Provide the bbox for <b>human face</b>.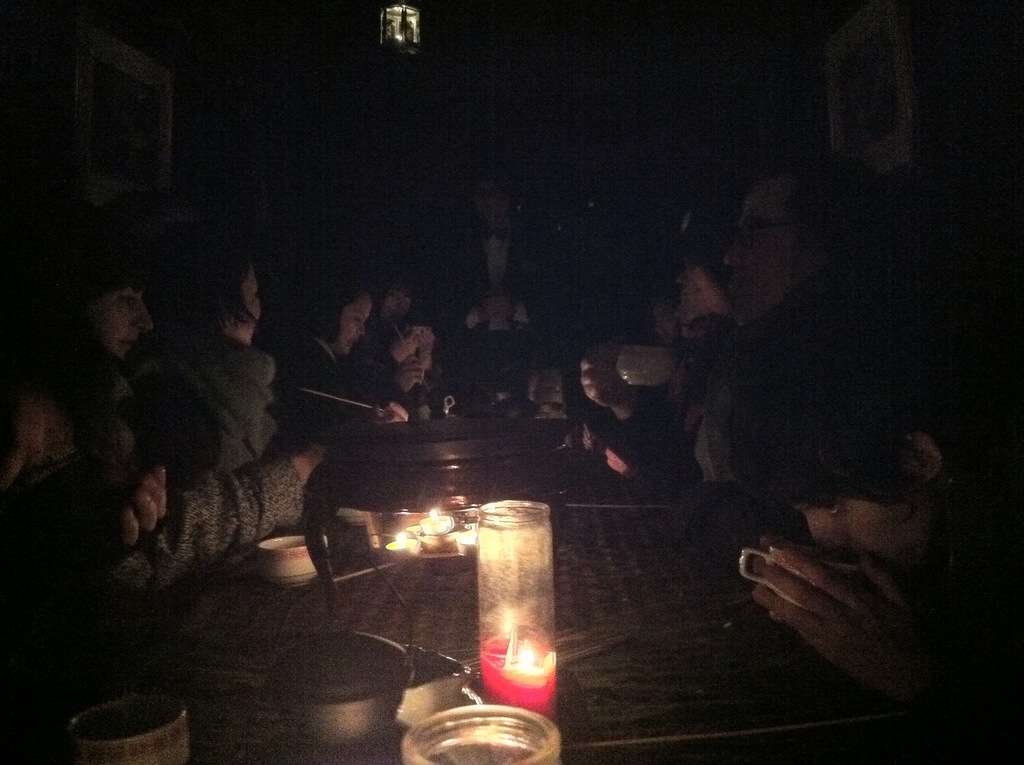
detection(241, 268, 262, 343).
